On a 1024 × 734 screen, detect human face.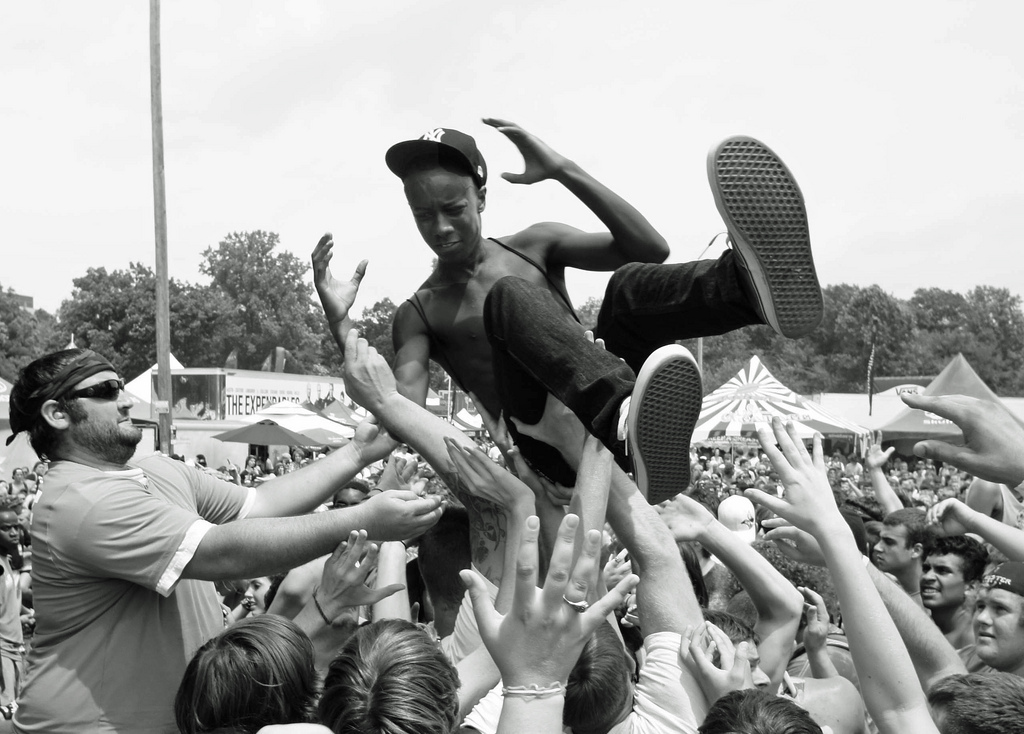
974,589,1023,665.
